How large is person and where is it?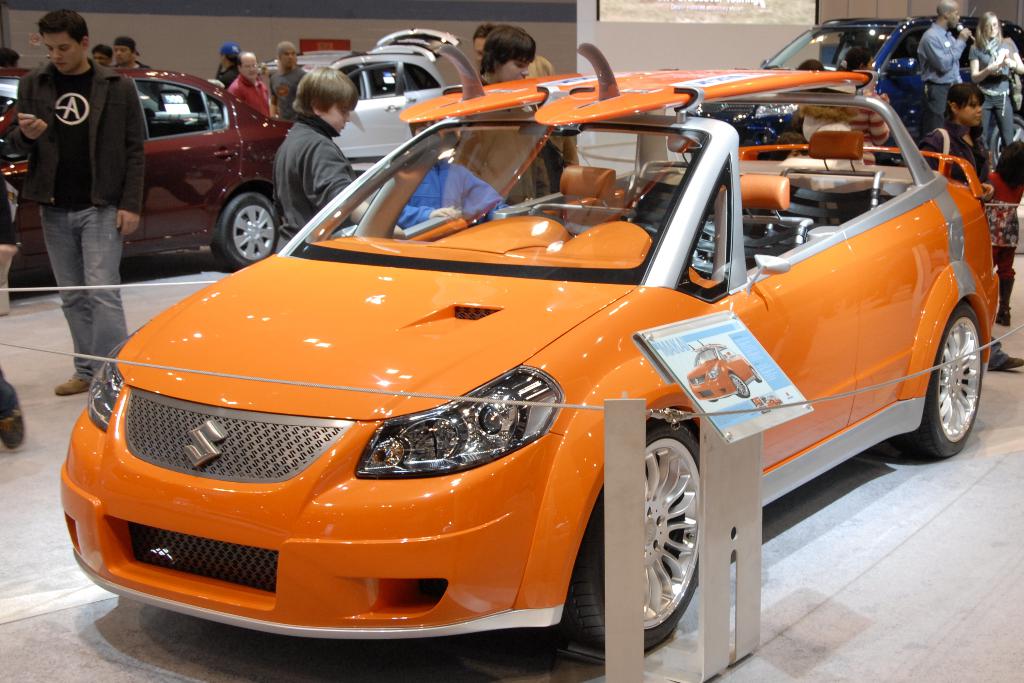
Bounding box: region(922, 84, 1023, 370).
